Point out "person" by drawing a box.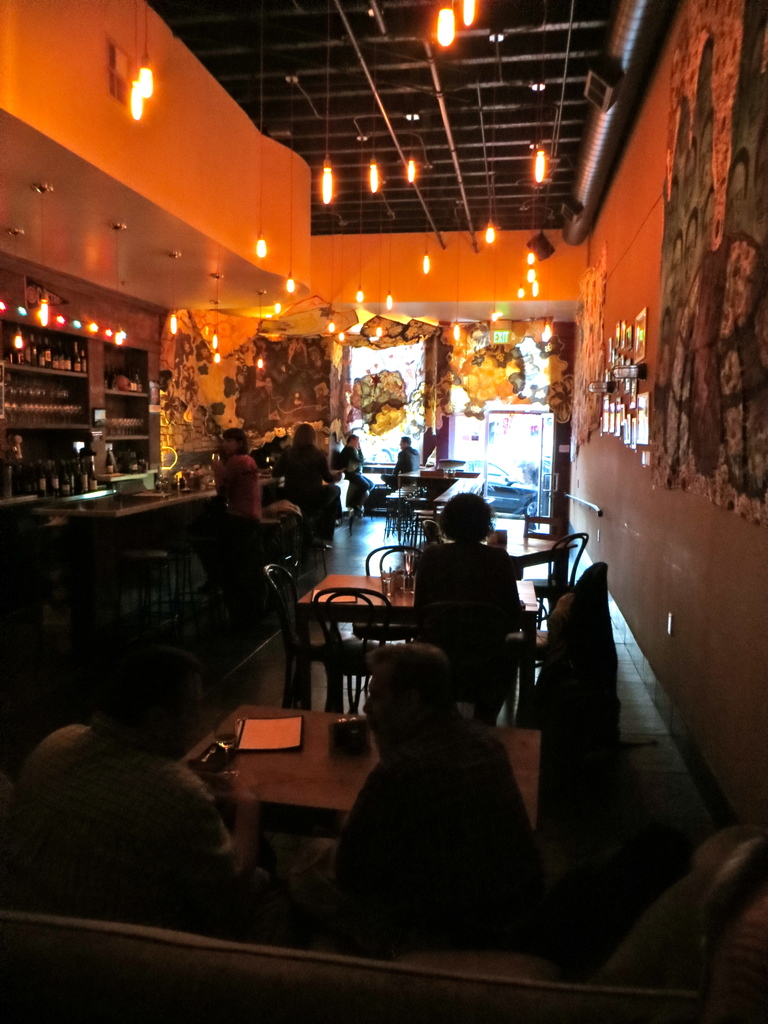
{"x1": 388, "y1": 430, "x2": 422, "y2": 474}.
